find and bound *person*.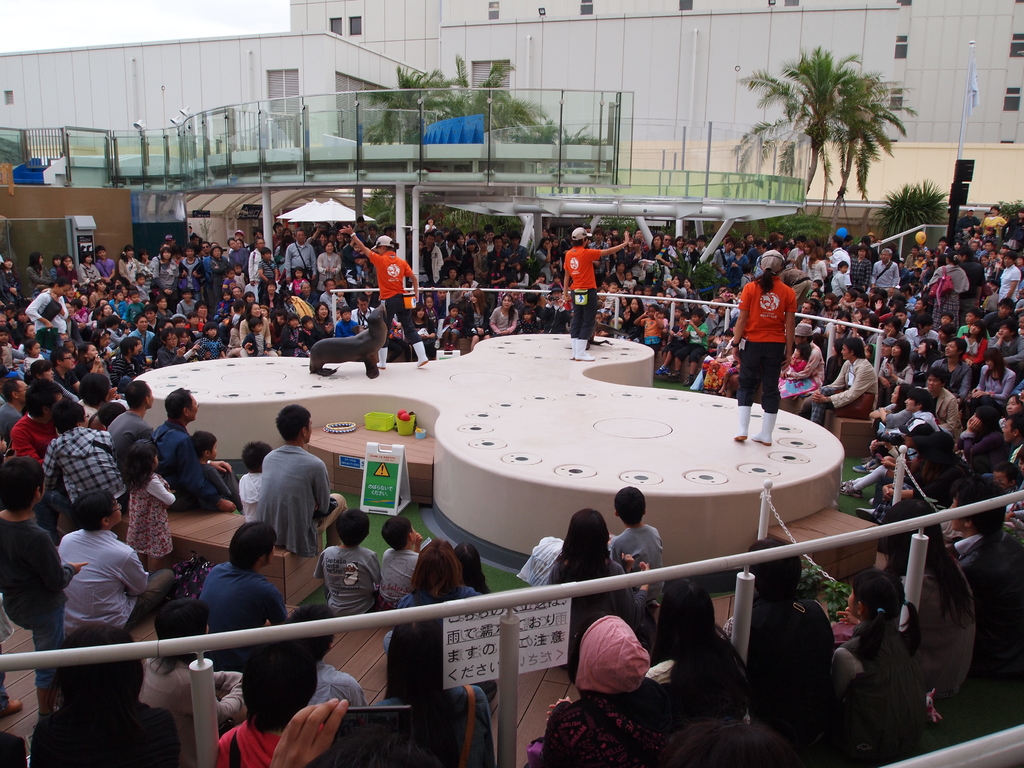
Bound: (872, 252, 898, 289).
